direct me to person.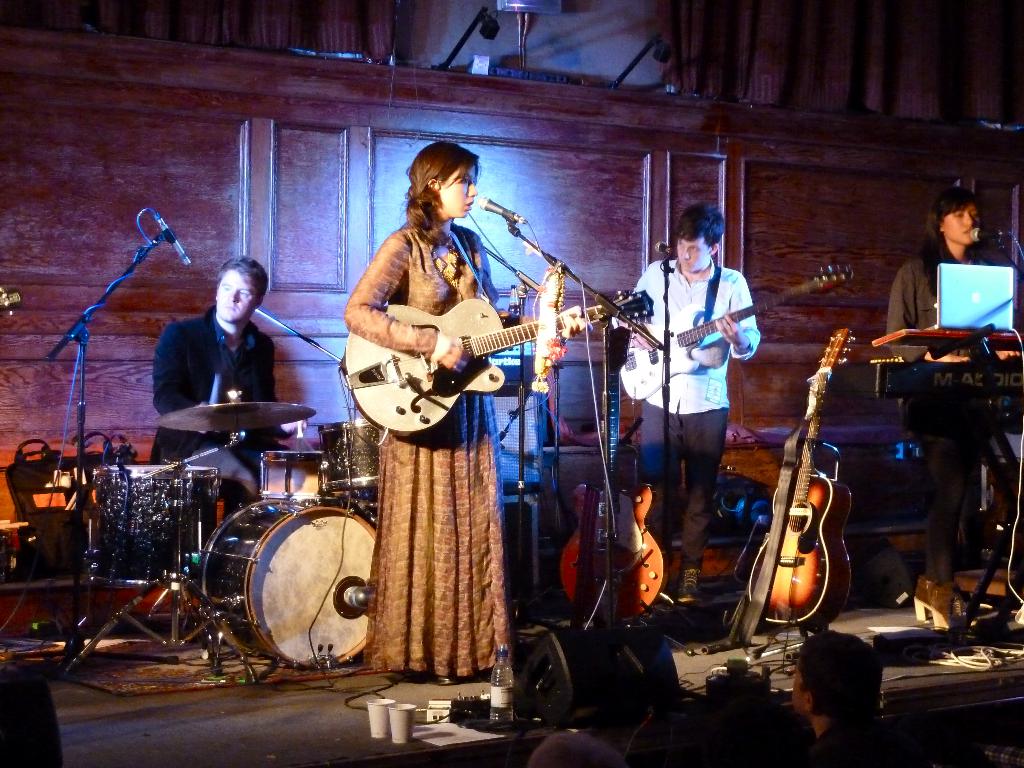
Direction: rect(883, 180, 1004, 627).
